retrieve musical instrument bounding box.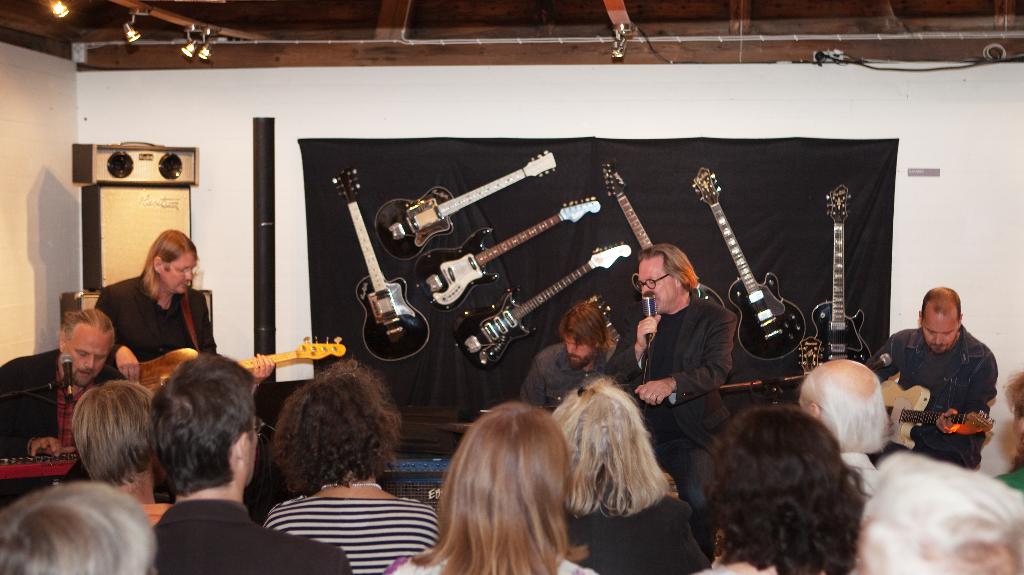
Bounding box: box(806, 185, 868, 377).
